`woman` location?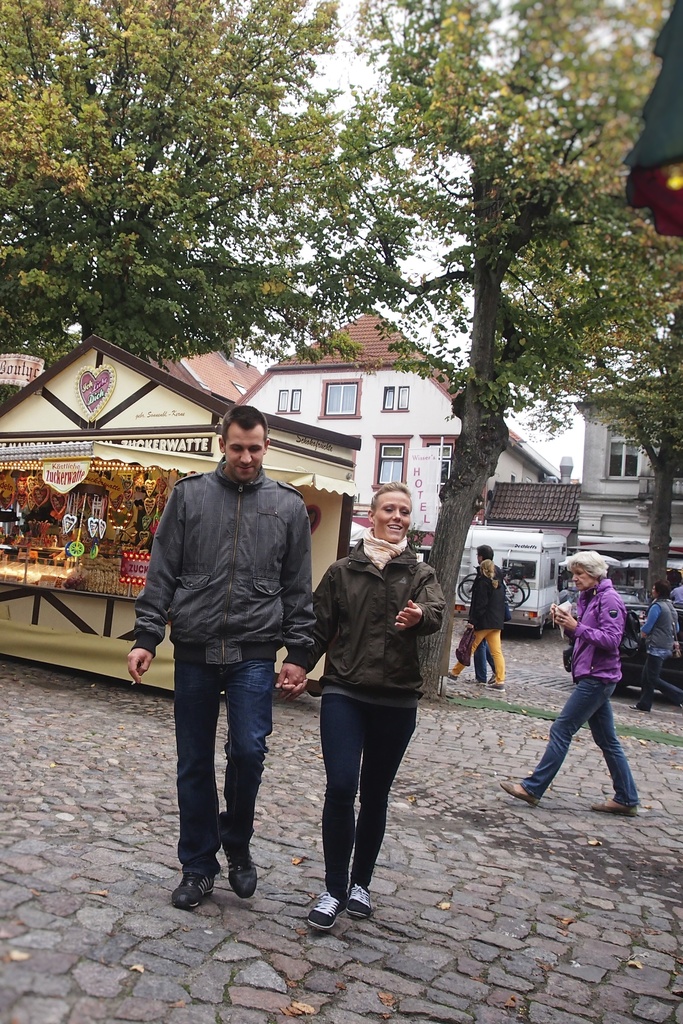
left=532, top=545, right=659, bottom=830
